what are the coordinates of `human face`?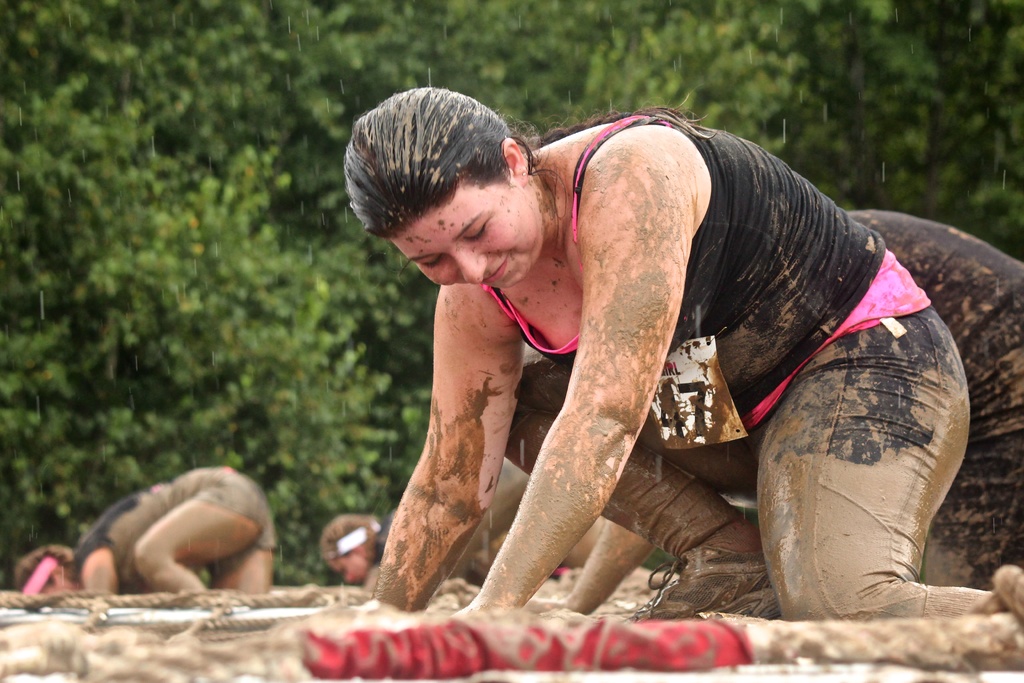
(385,174,540,289).
